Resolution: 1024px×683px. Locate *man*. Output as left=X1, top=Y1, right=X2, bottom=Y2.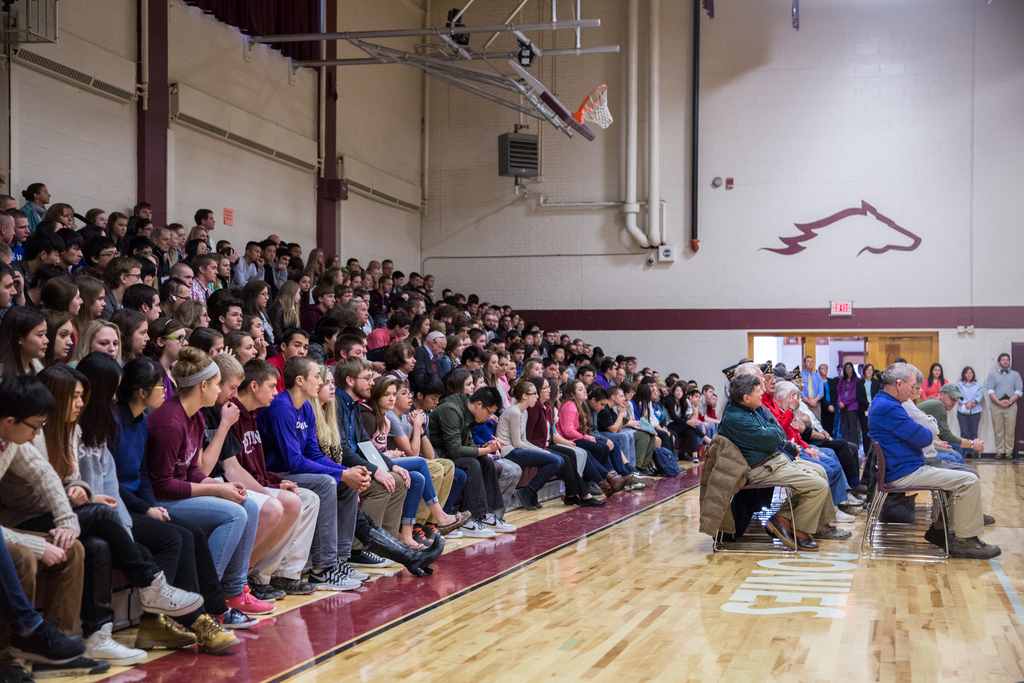
left=0, top=211, right=33, bottom=273.
